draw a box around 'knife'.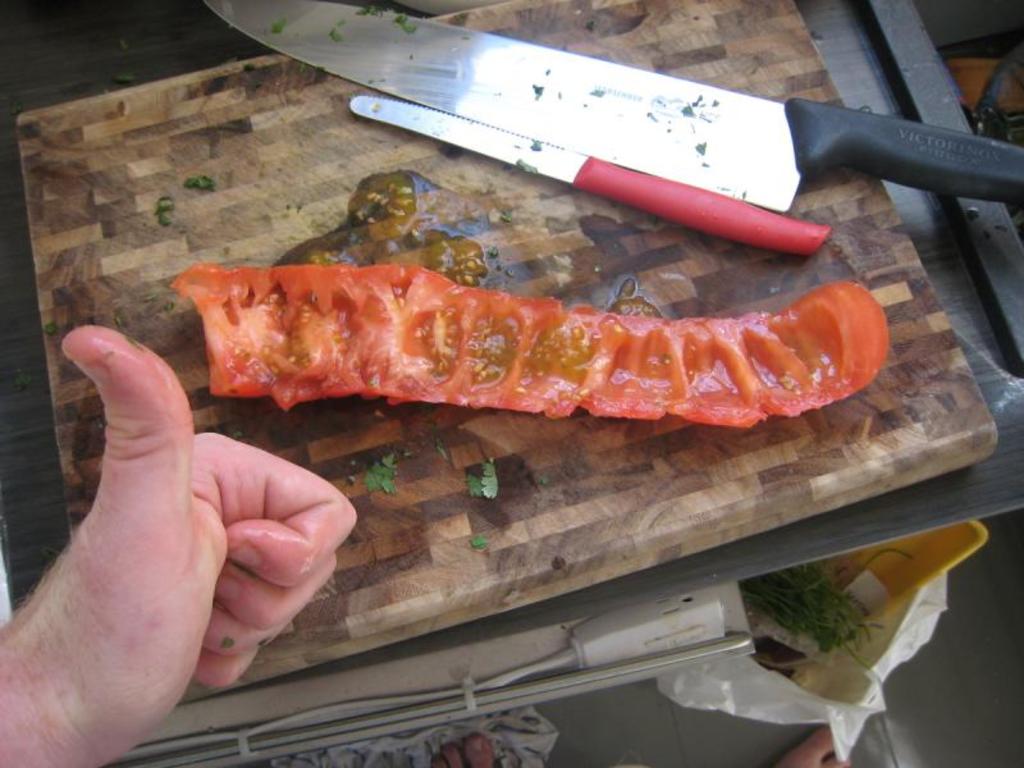
197, 0, 1023, 210.
